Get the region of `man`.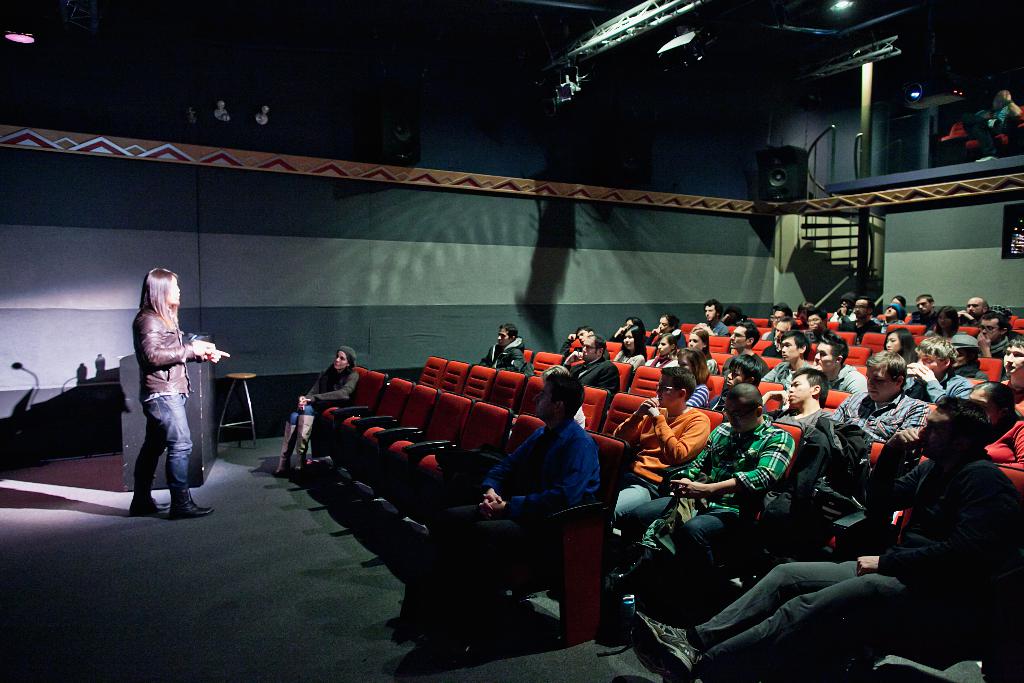
[395, 371, 600, 657].
